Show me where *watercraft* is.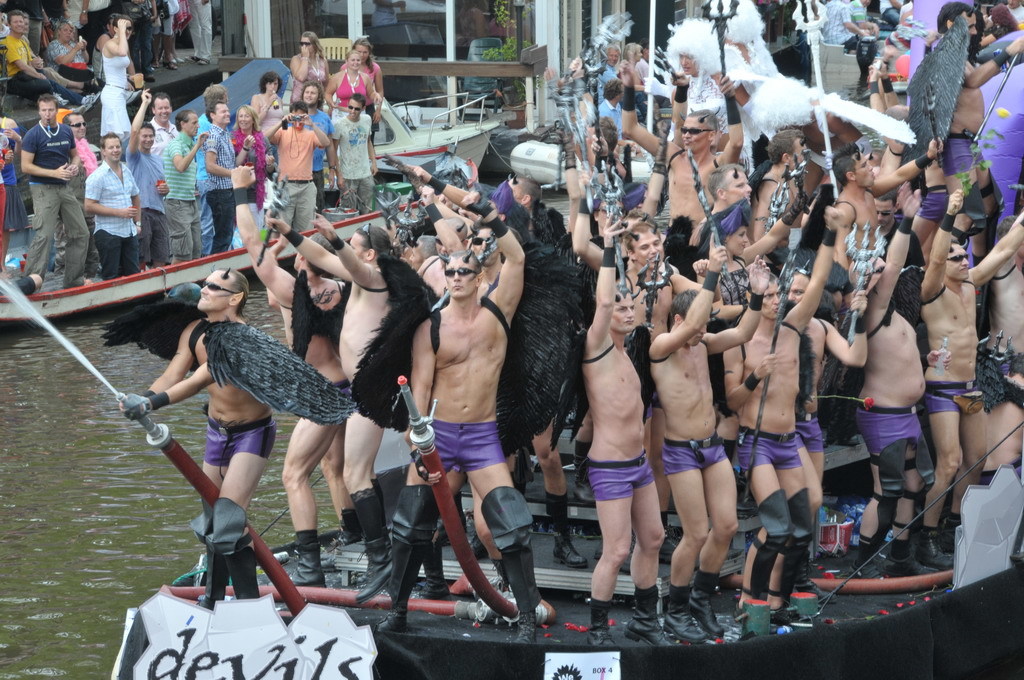
*watercraft* is at detection(155, 563, 1023, 679).
